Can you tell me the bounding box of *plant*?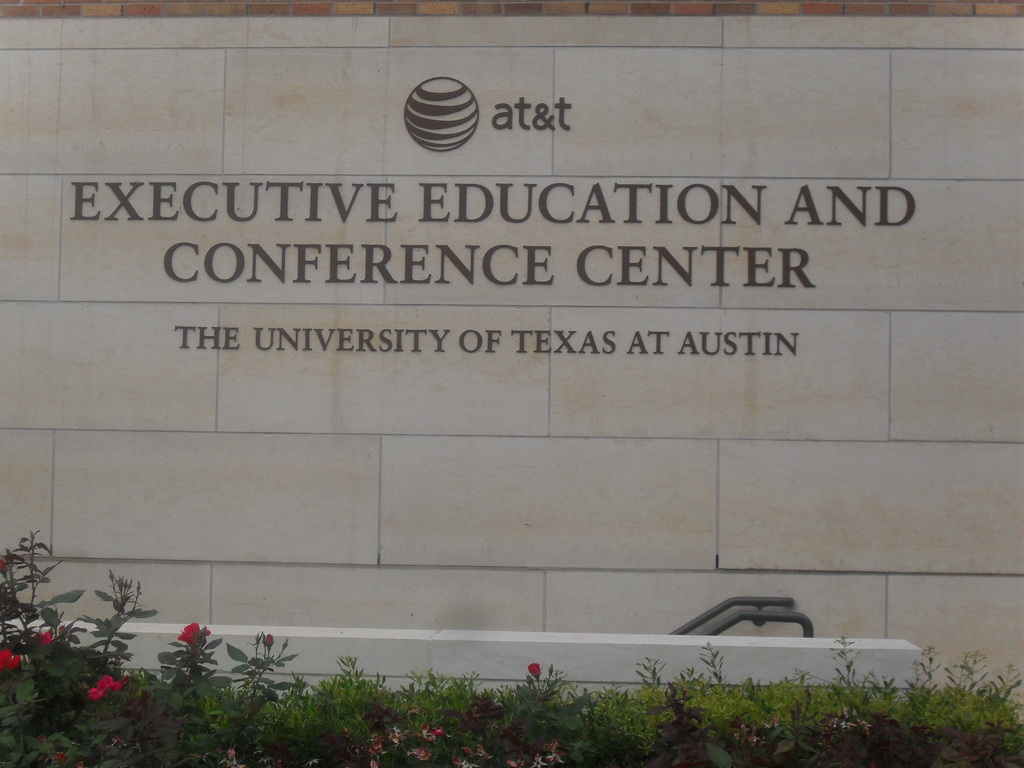
(0, 535, 88, 767).
